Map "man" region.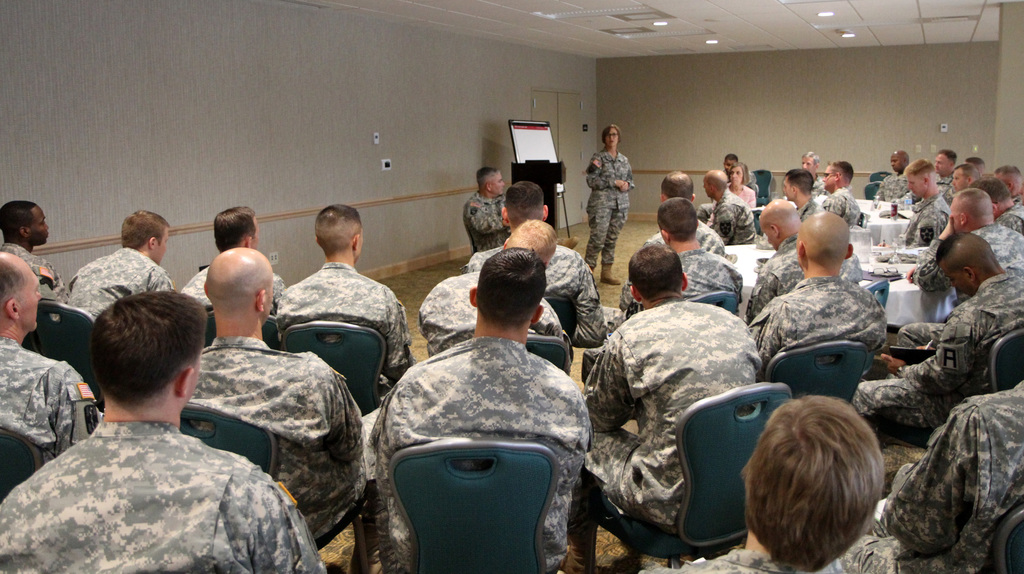
Mapped to bbox(472, 181, 613, 347).
